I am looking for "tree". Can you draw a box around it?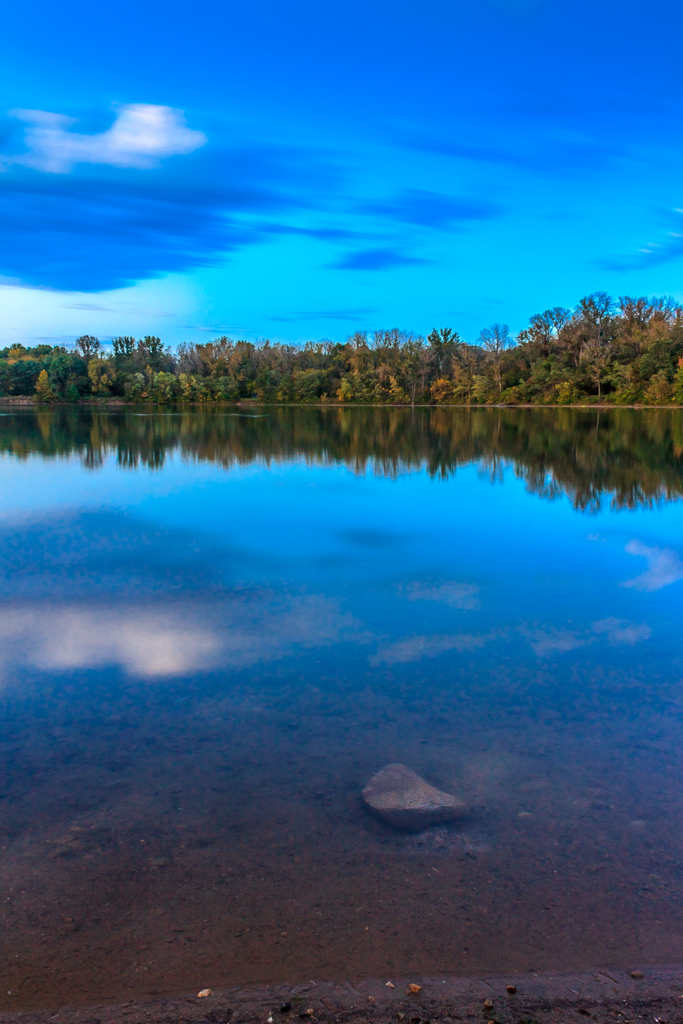
Sure, the bounding box is [left=34, top=369, right=49, bottom=401].
